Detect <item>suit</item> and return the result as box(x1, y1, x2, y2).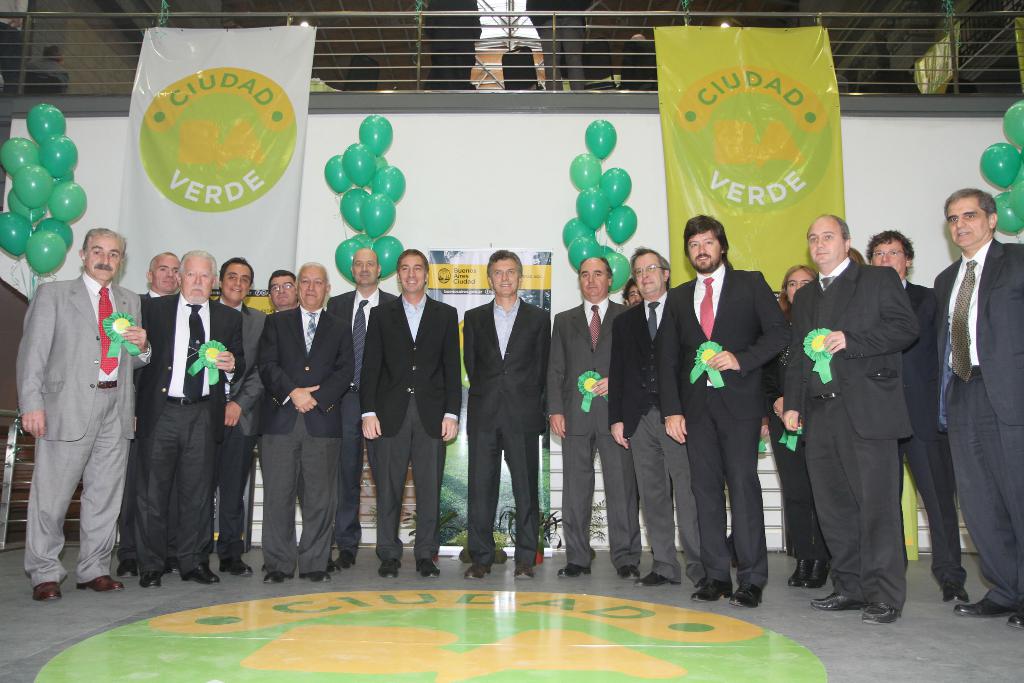
box(787, 256, 921, 614).
